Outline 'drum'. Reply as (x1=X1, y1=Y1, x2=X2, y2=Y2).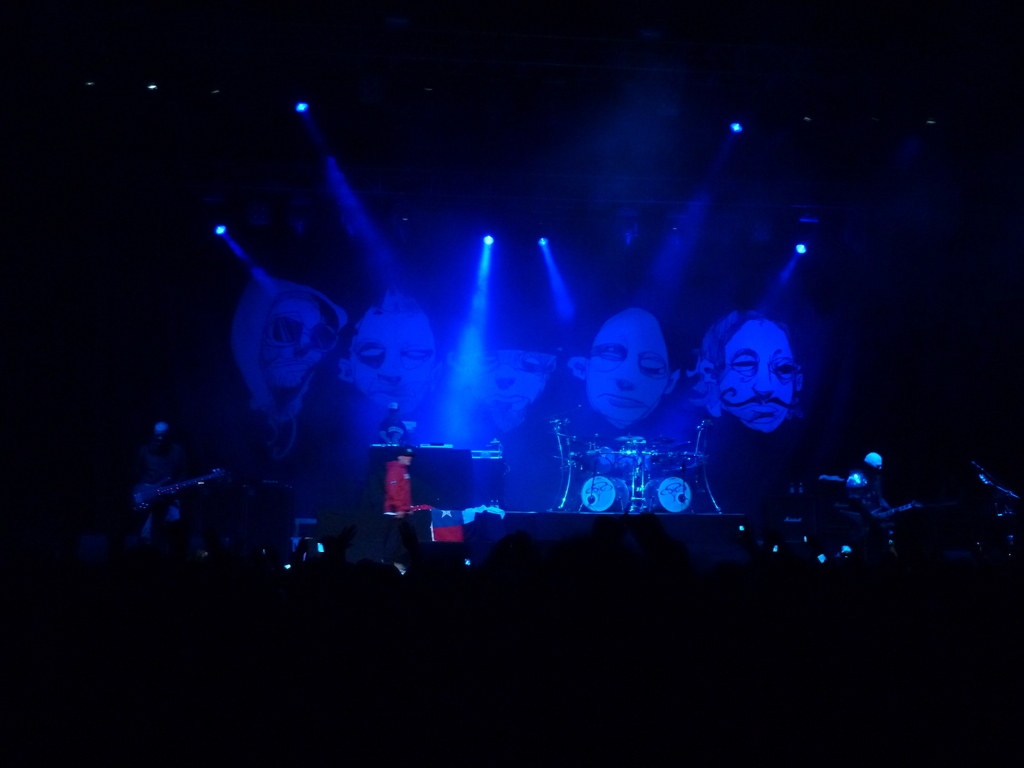
(x1=581, y1=479, x2=617, y2=512).
